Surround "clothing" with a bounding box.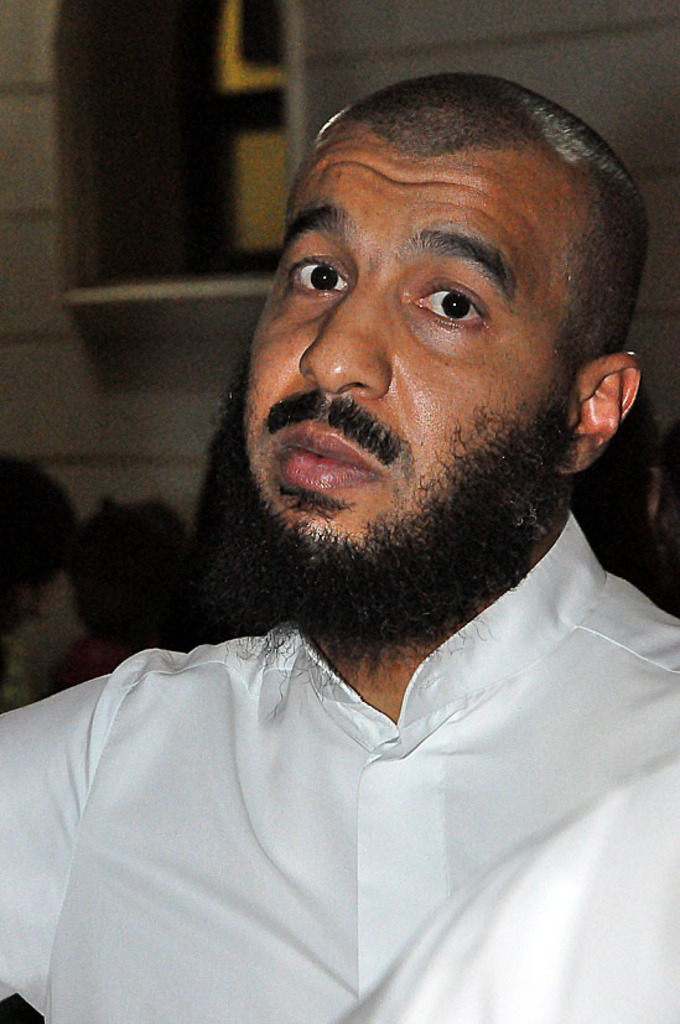
bbox=(0, 593, 621, 996).
